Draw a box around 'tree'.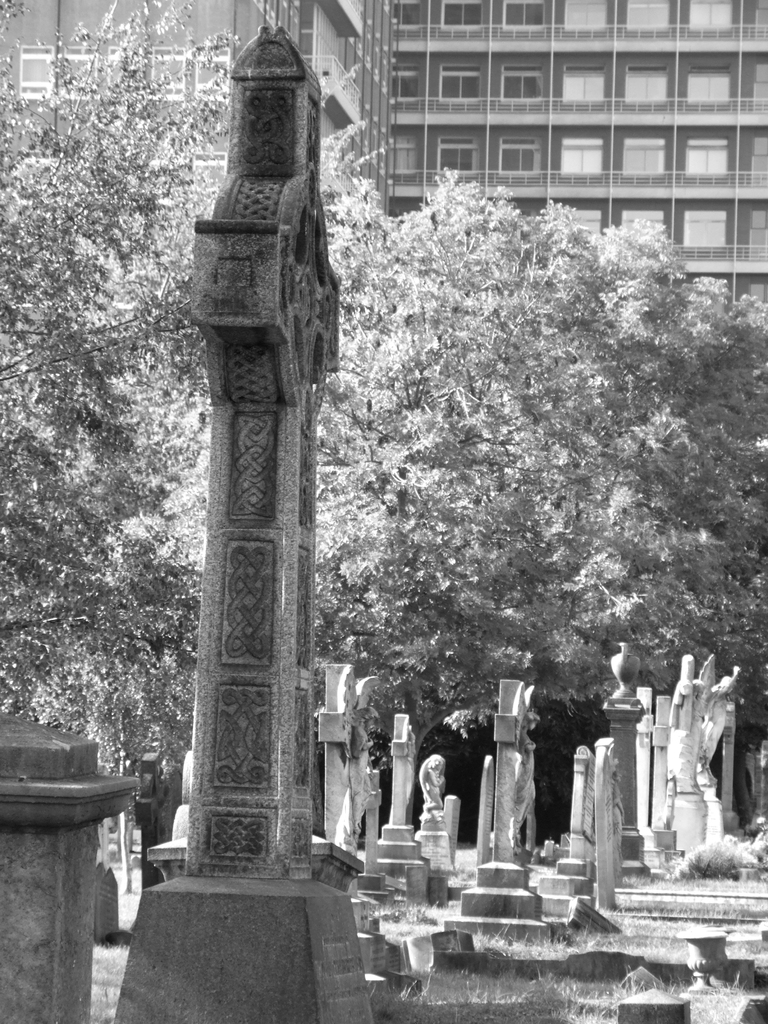
detection(0, 0, 388, 842).
